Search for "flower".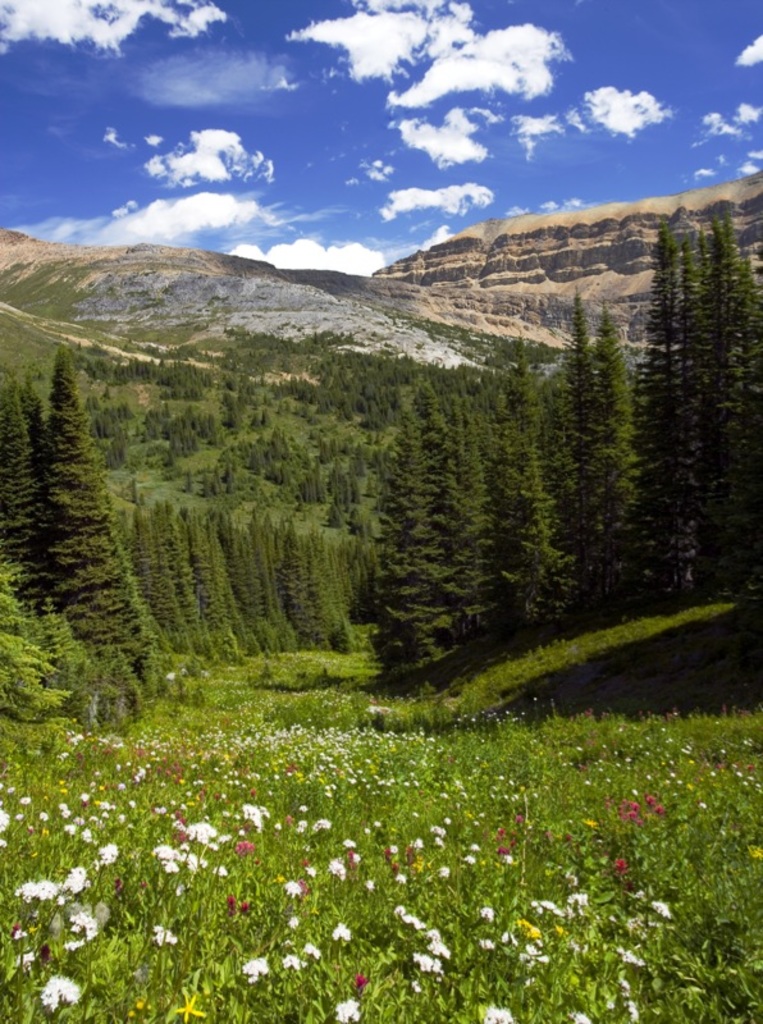
Found at Rect(570, 1011, 597, 1023).
